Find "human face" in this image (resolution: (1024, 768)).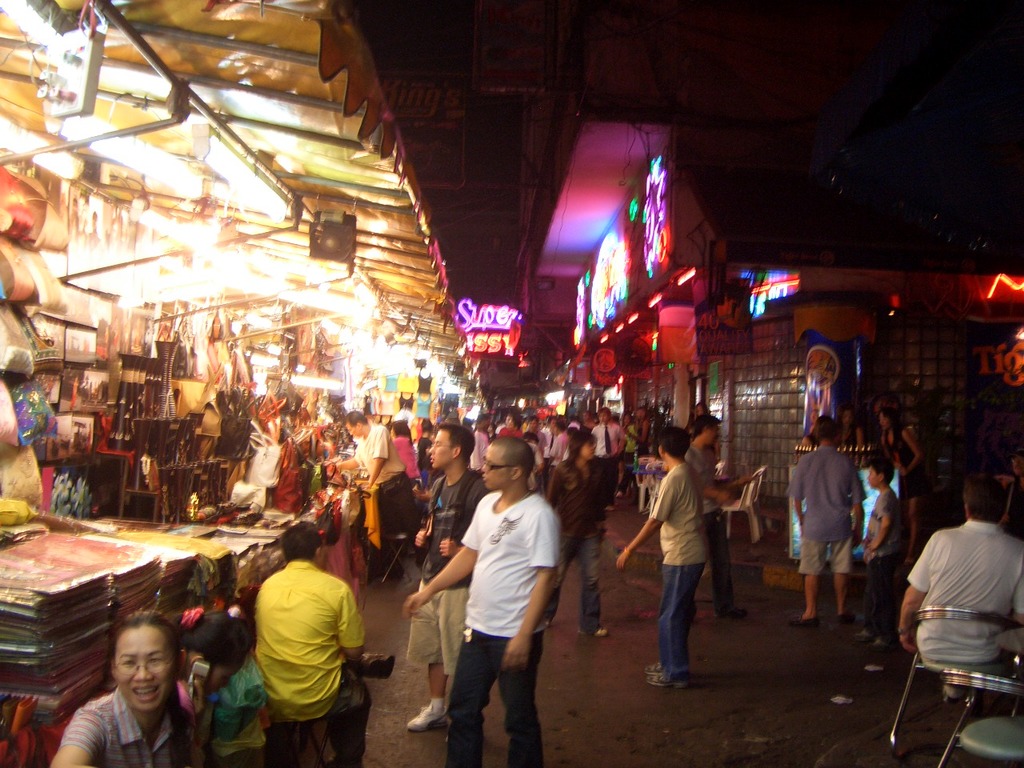
box=[121, 626, 173, 712].
